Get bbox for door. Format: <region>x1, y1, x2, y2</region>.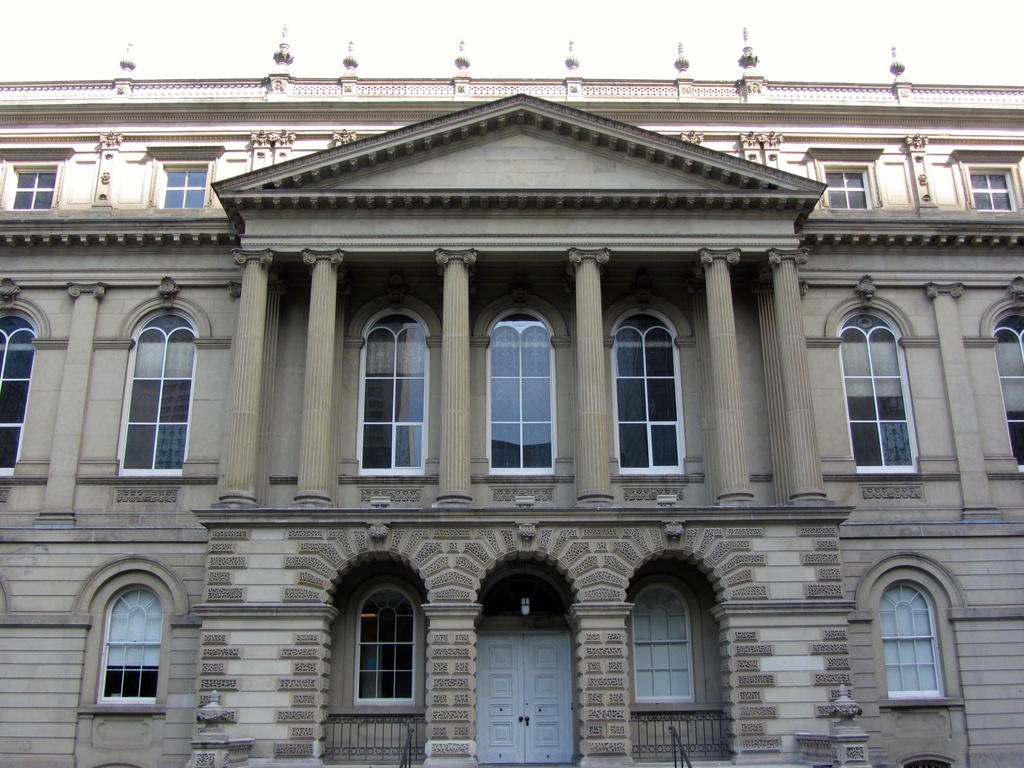
<region>525, 632, 573, 767</region>.
